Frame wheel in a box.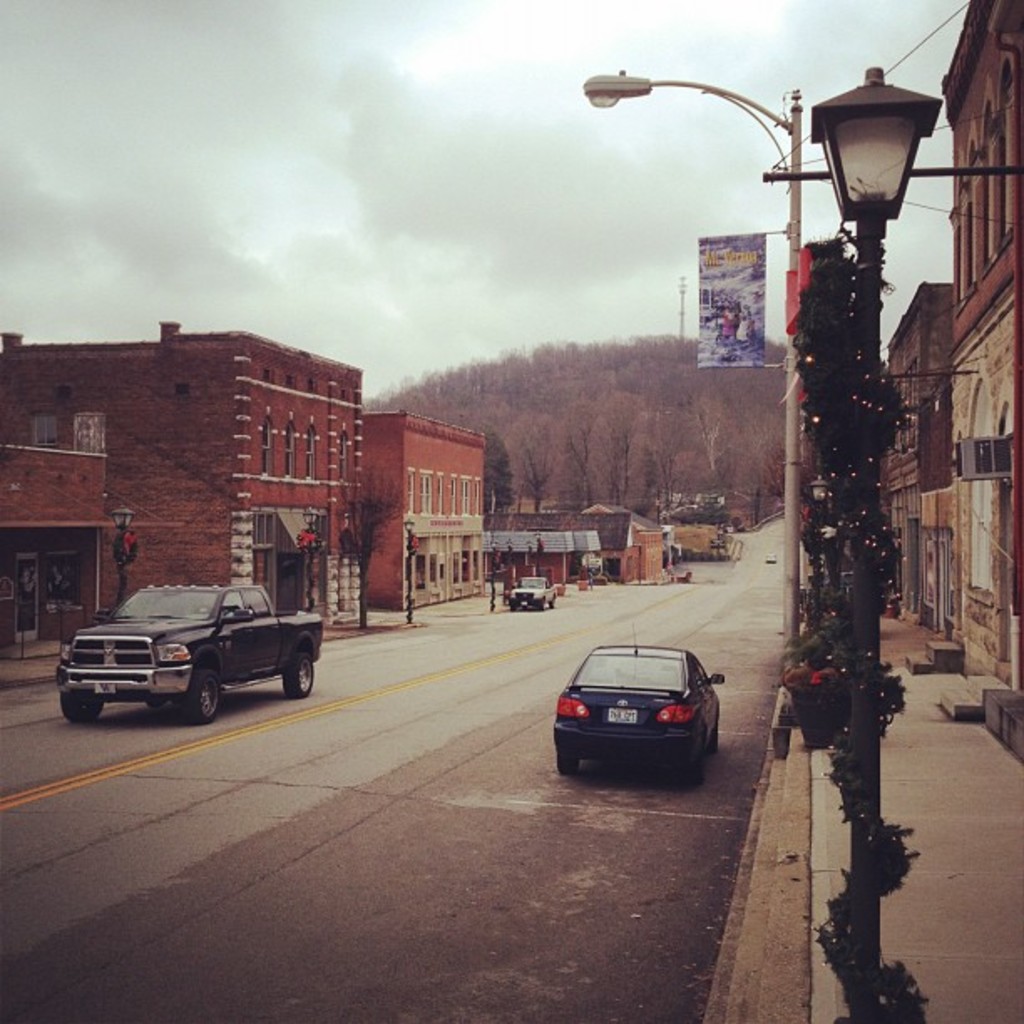
{"x1": 186, "y1": 668, "x2": 223, "y2": 724}.
